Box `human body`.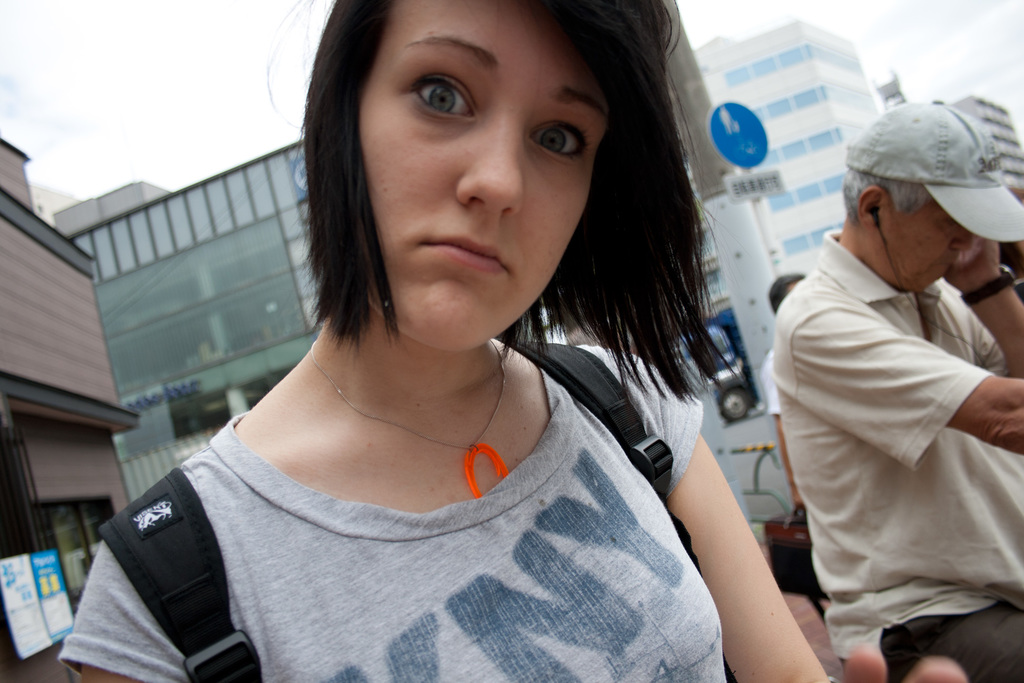
<box>783,107,1018,682</box>.
